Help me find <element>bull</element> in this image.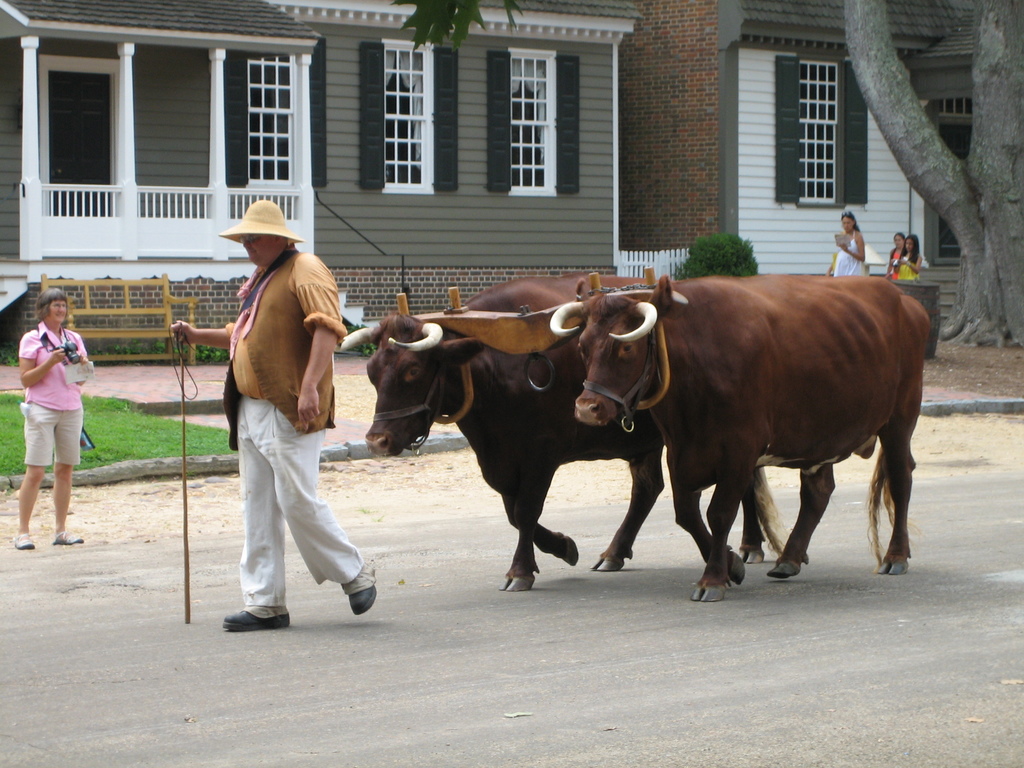
Found it: region(328, 268, 768, 593).
